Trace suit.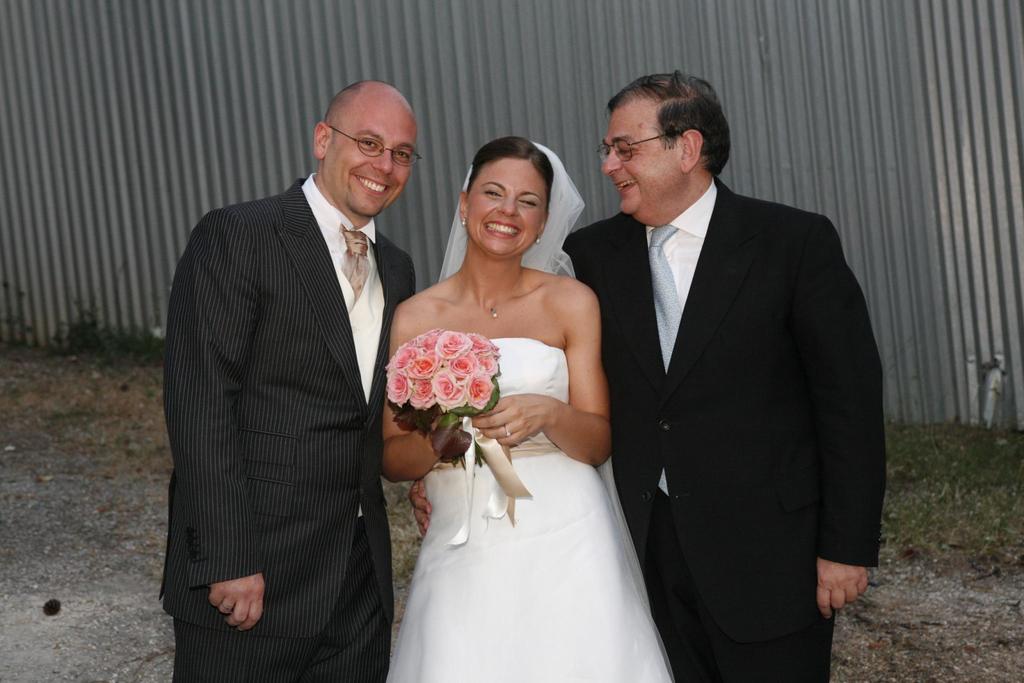
Traced to Rect(556, 174, 885, 682).
